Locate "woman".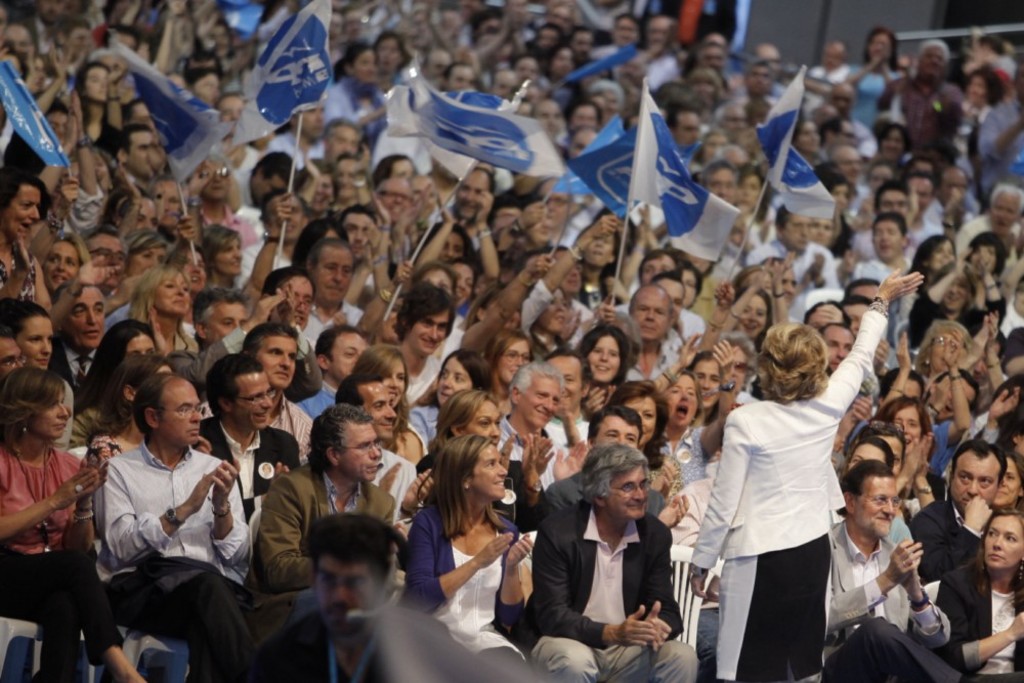
Bounding box: [42, 223, 89, 299].
